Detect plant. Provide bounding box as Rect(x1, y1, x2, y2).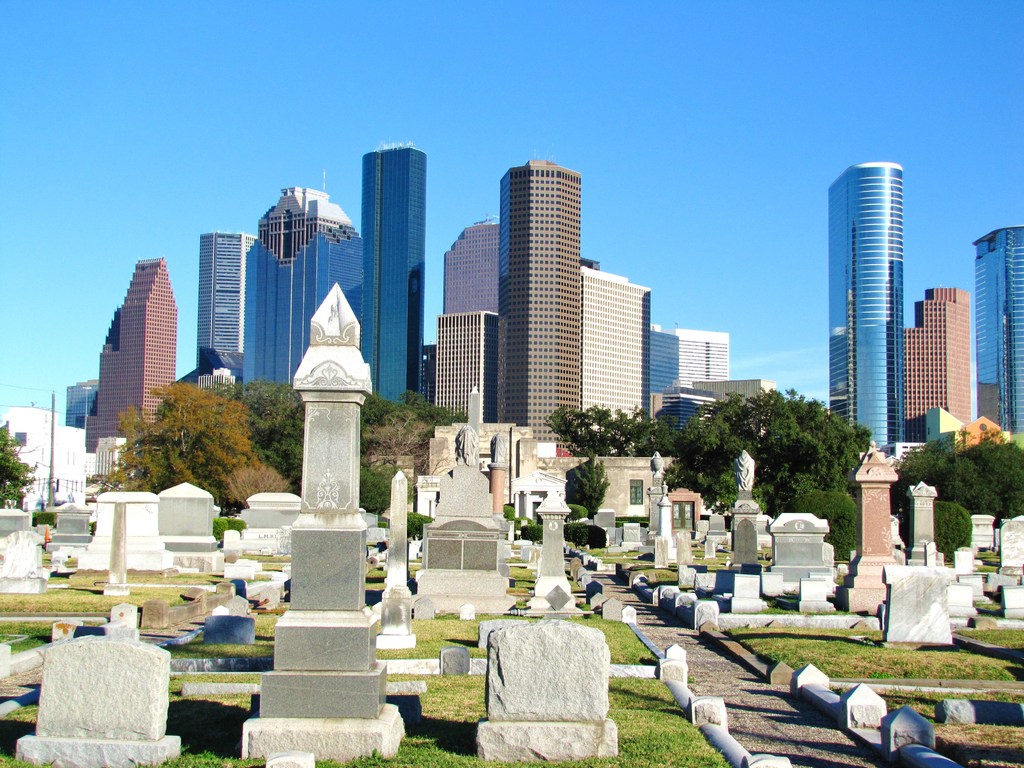
Rect(501, 504, 513, 518).
